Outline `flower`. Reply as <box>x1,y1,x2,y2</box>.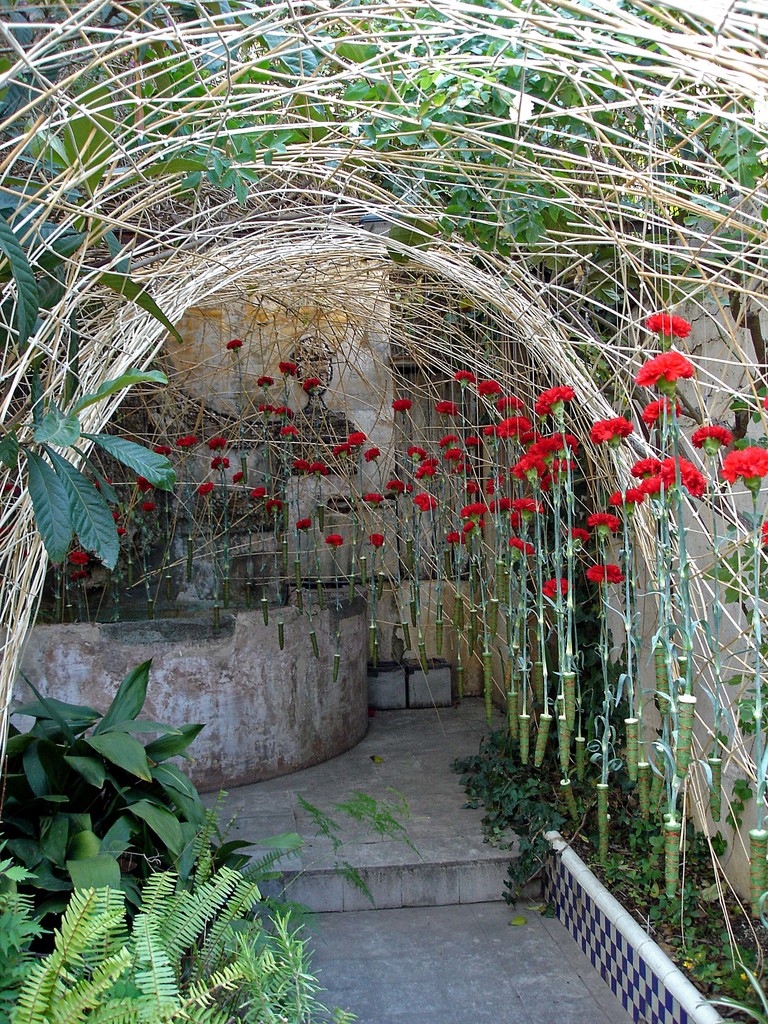
<box>592,415,630,450</box>.
